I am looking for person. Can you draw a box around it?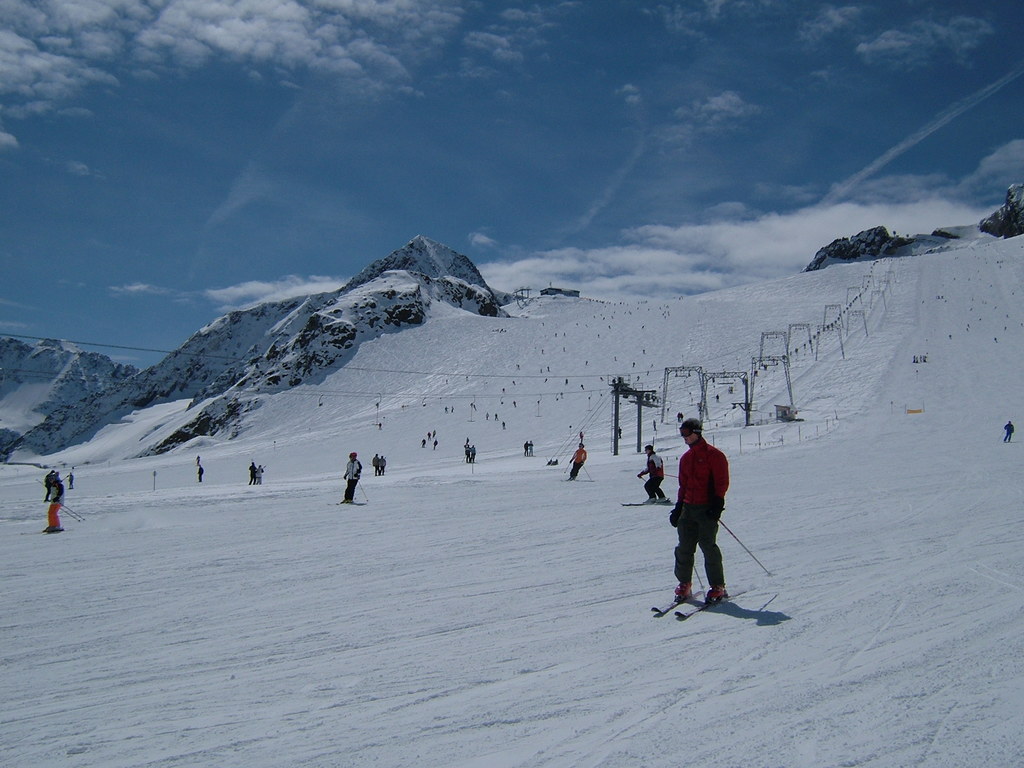
Sure, the bounding box is bbox=(342, 451, 362, 506).
